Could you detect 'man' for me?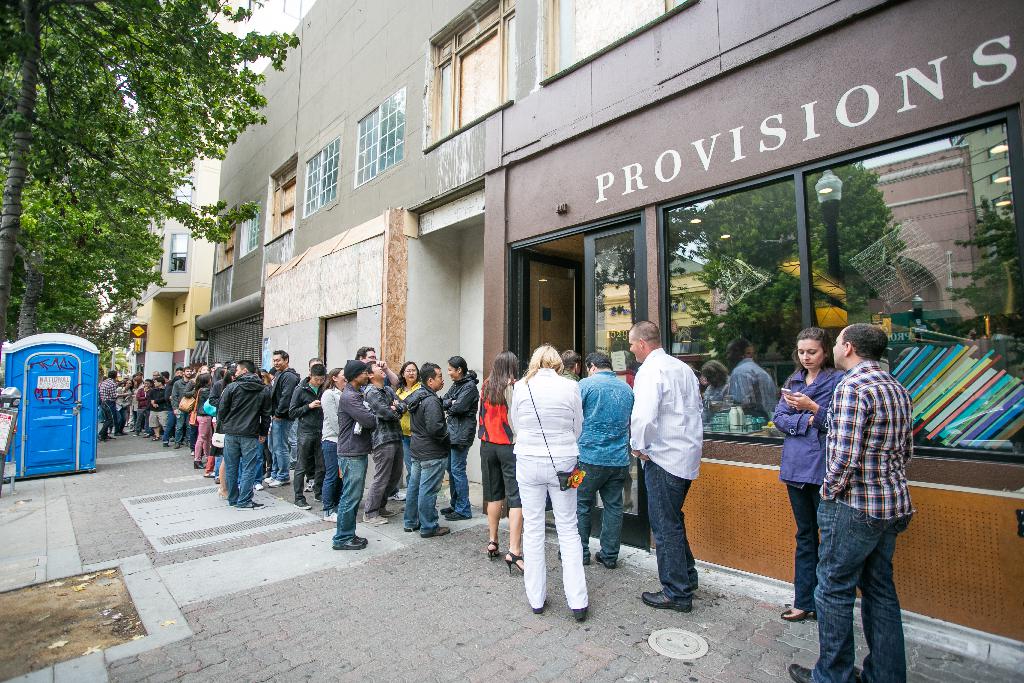
Detection result: bbox=(332, 356, 384, 553).
